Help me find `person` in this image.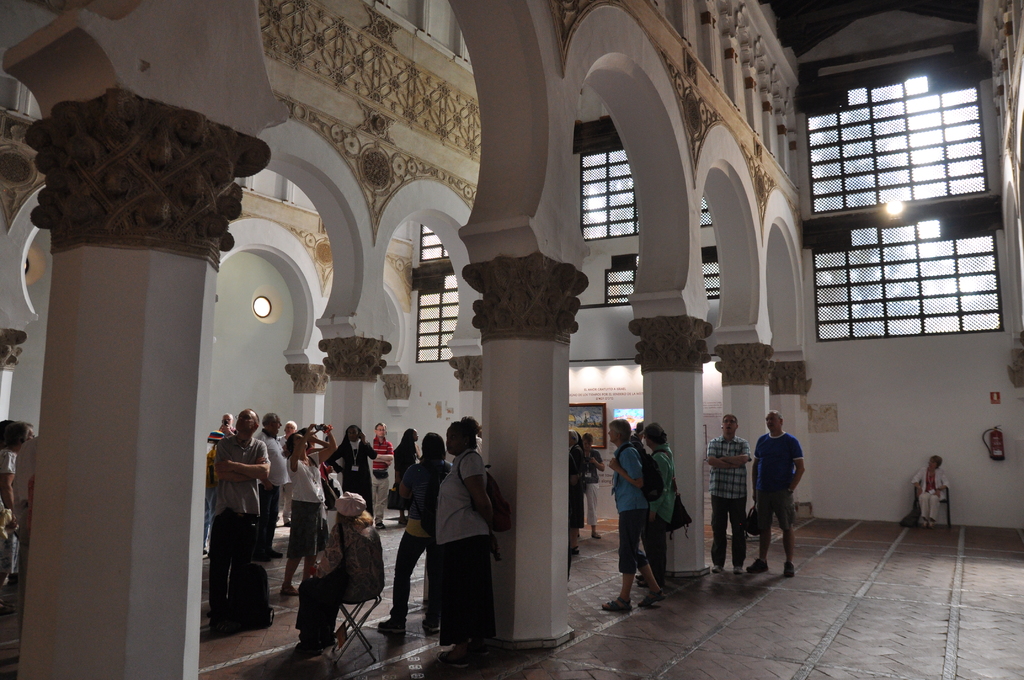
Found it: l=607, t=422, r=659, b=610.
